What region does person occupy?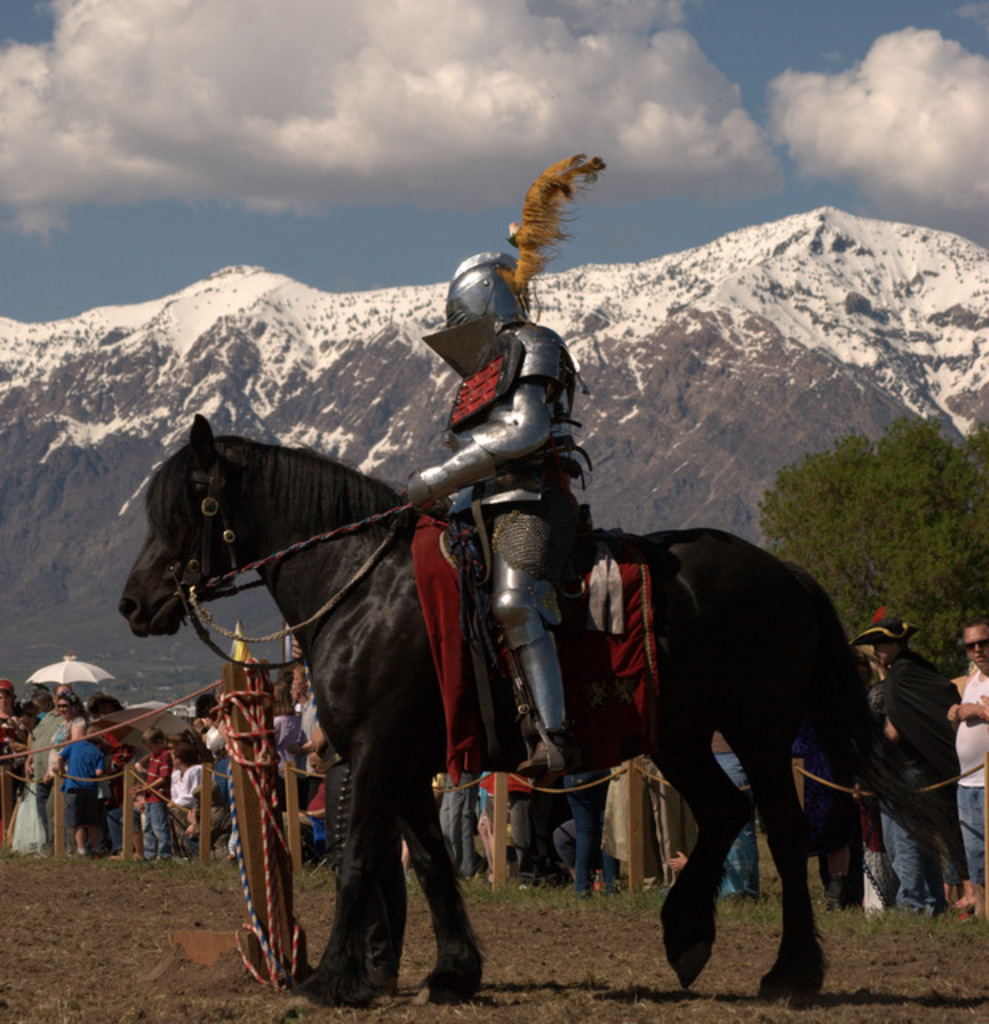
box=[50, 720, 106, 853].
